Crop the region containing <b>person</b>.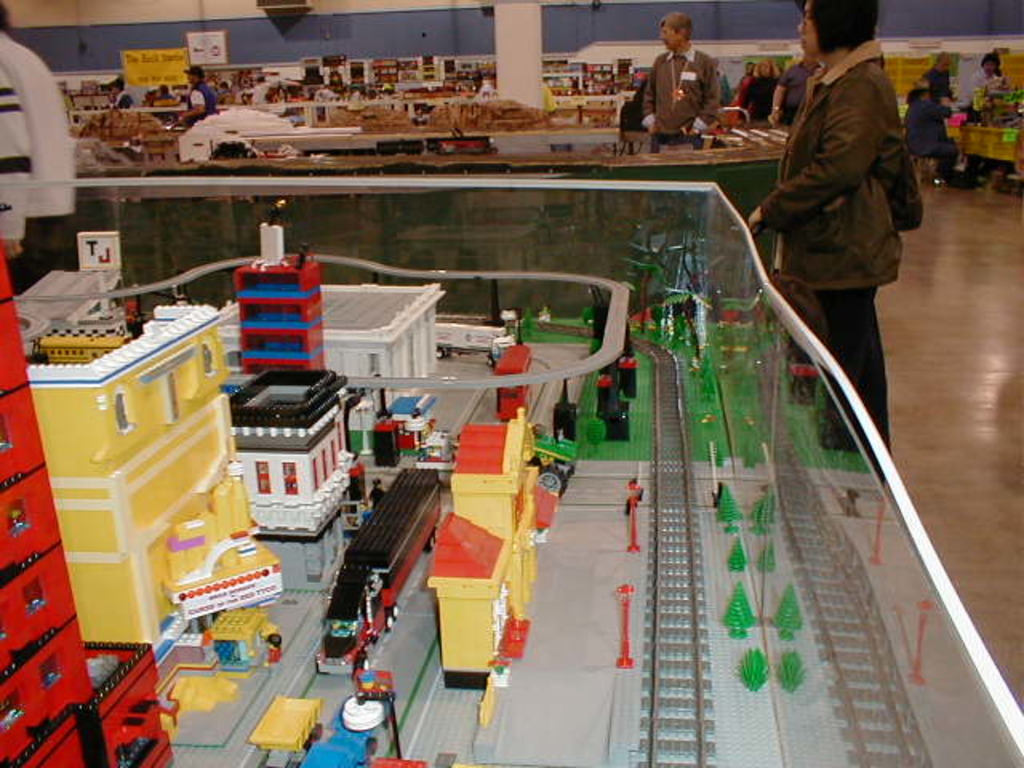
Crop region: l=758, t=0, r=931, b=526.
